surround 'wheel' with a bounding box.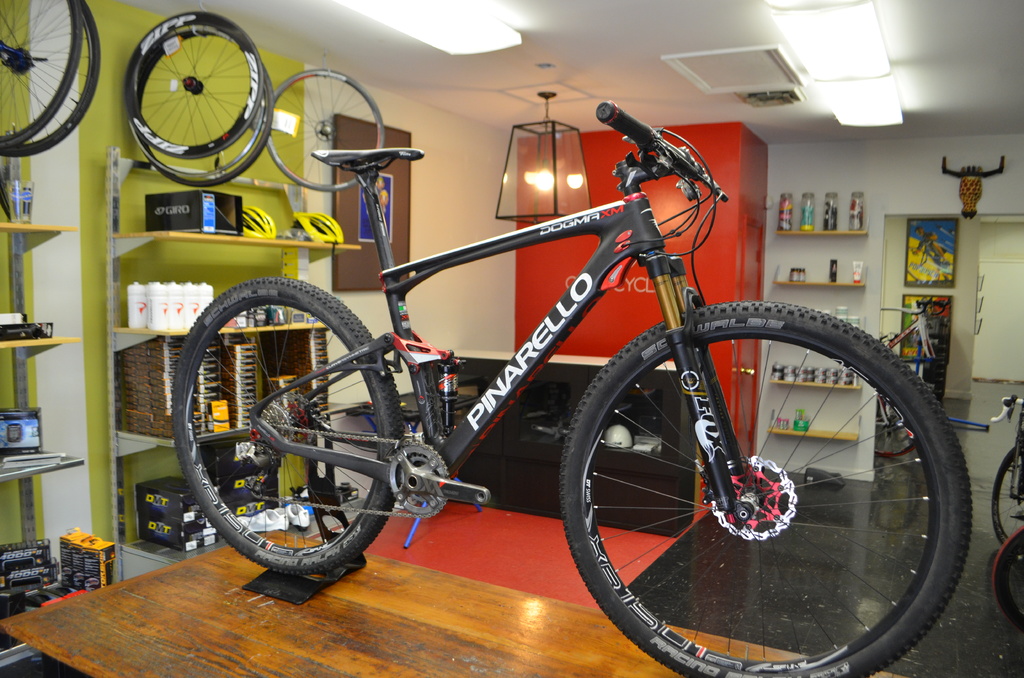
<box>0,0,101,157</box>.
